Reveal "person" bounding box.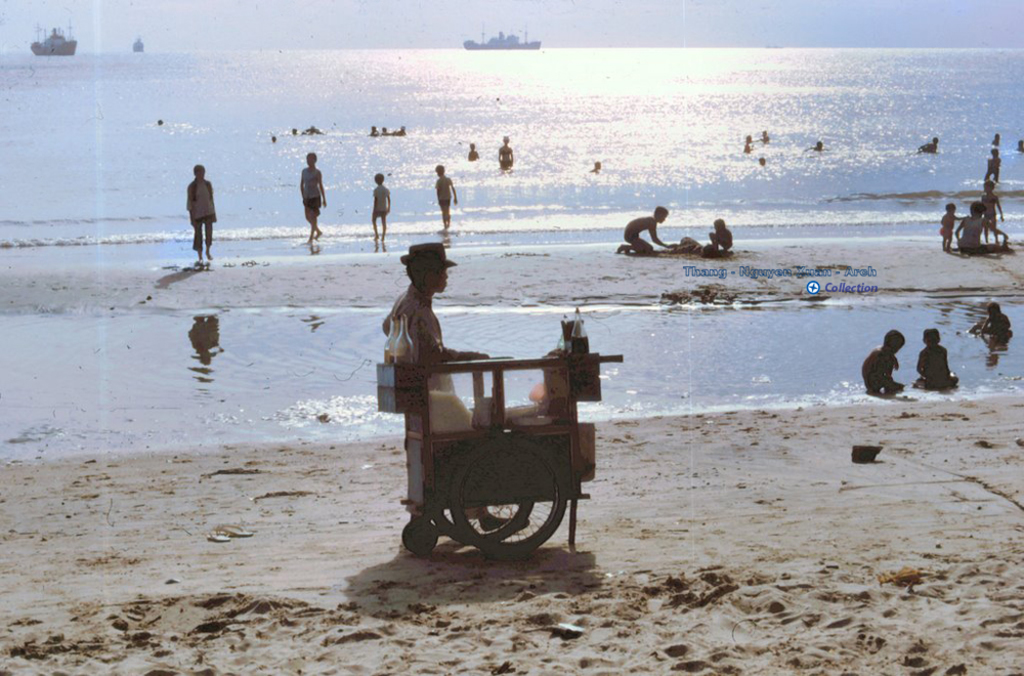
Revealed: 169, 159, 216, 264.
